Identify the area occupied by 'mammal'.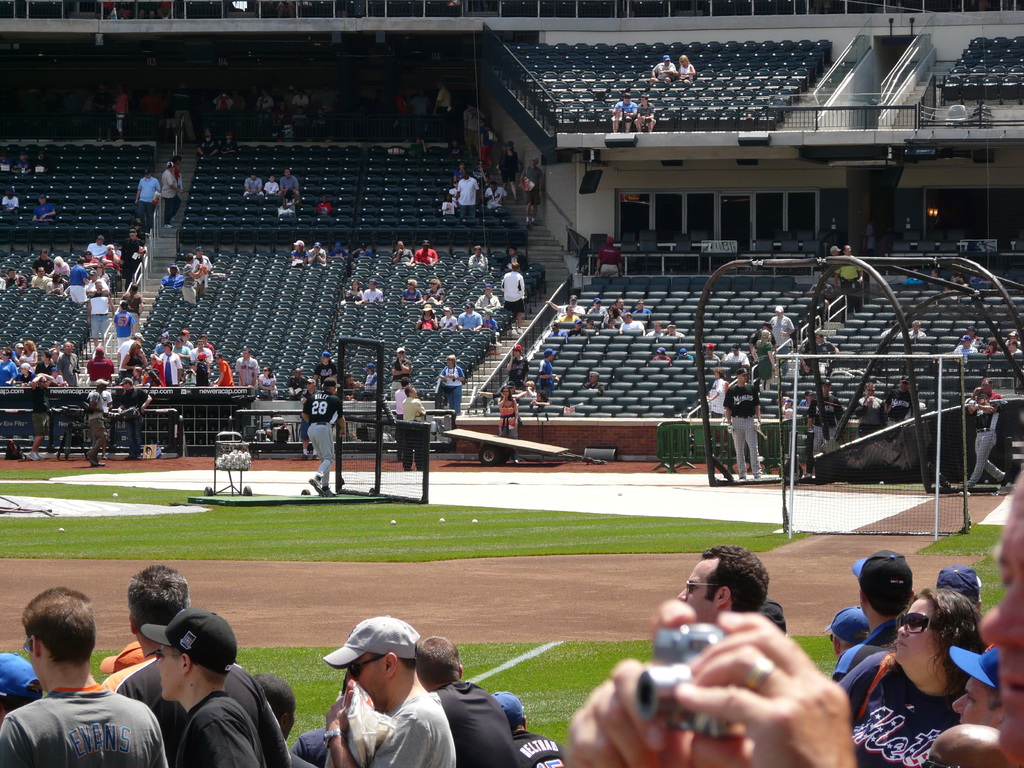
Area: (390, 346, 408, 399).
